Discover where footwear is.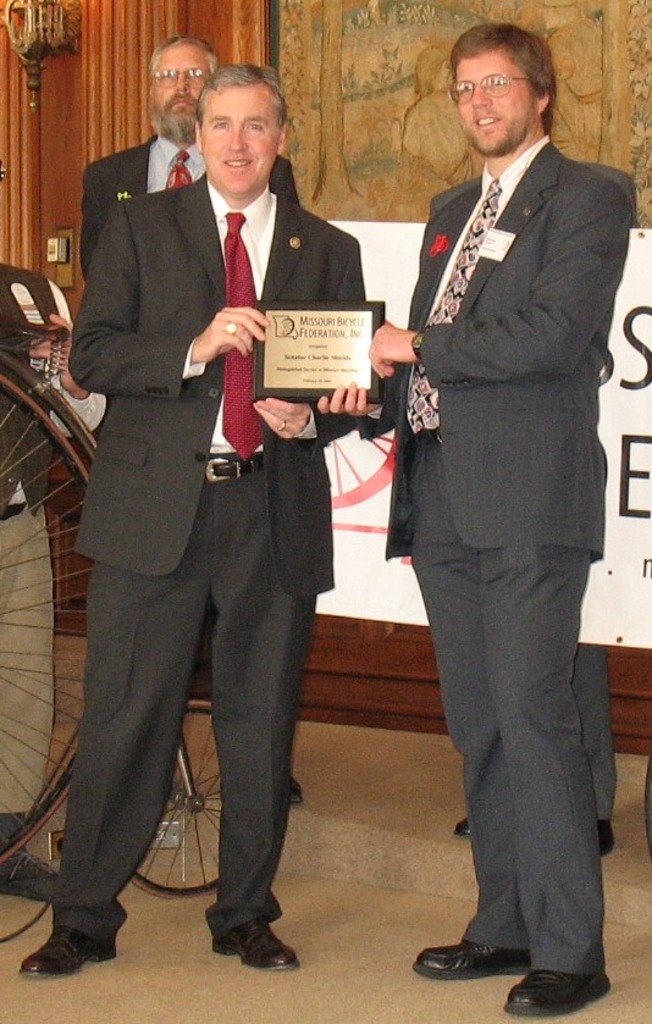
Discovered at [404, 937, 530, 976].
